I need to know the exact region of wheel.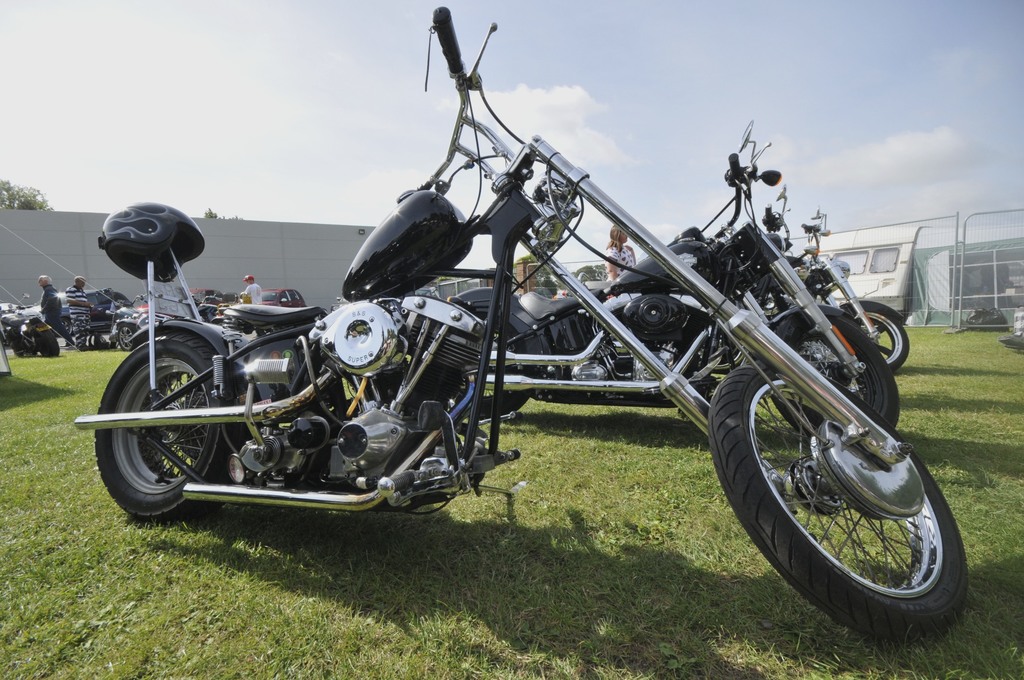
Region: (left=8, top=334, right=31, bottom=357).
